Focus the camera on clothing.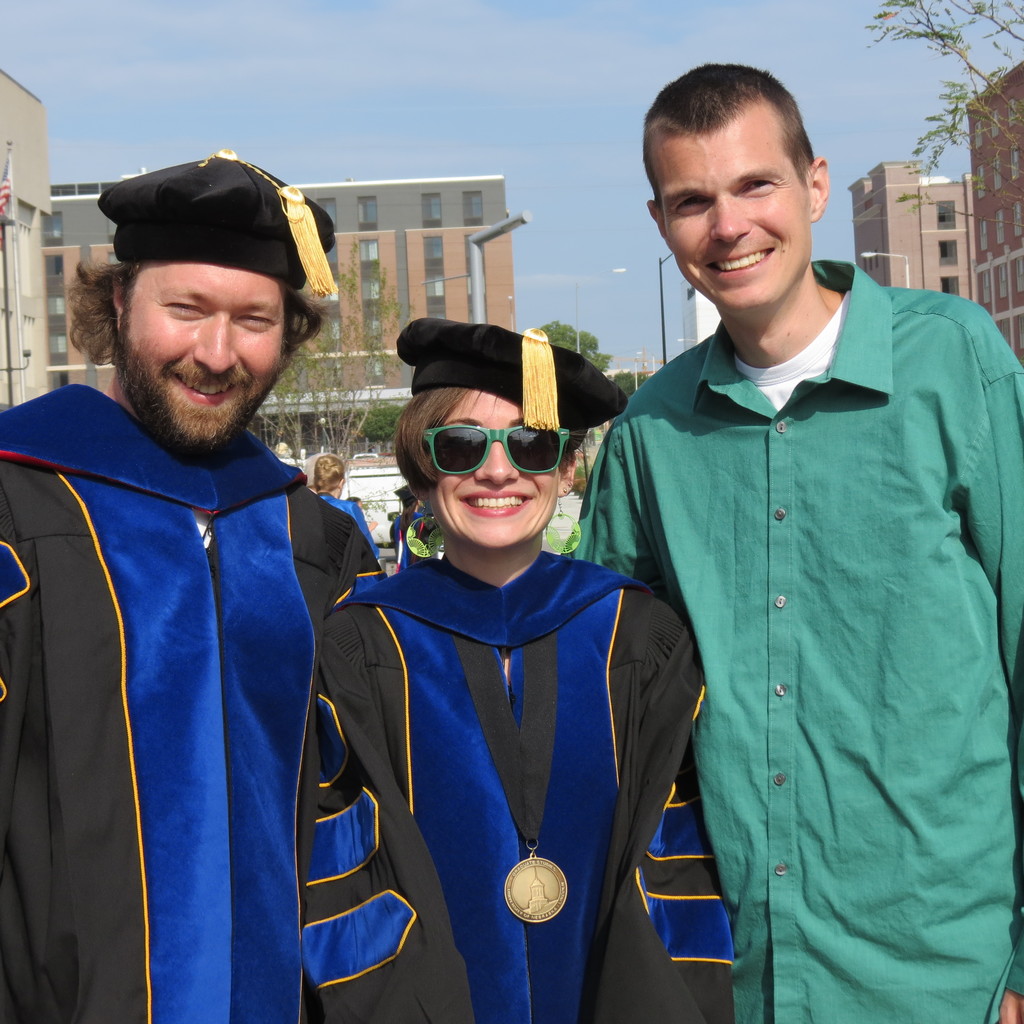
Focus region: crop(0, 379, 374, 1023).
